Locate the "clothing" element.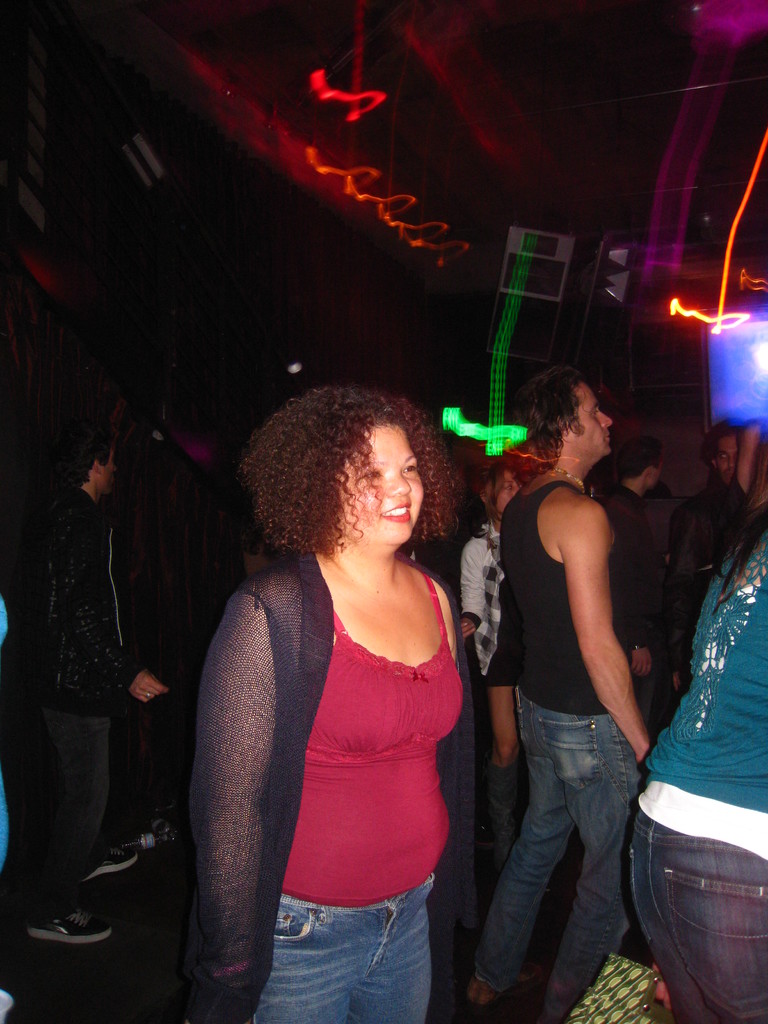
Element bbox: 21/476/140/929.
